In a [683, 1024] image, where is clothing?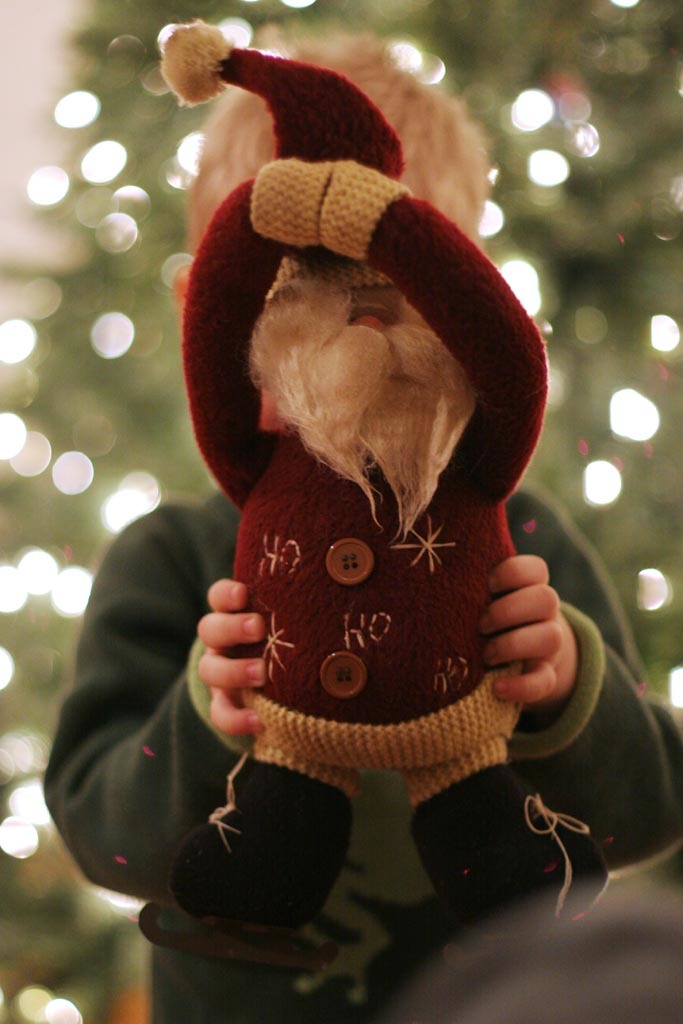
<box>37,489,682,1019</box>.
